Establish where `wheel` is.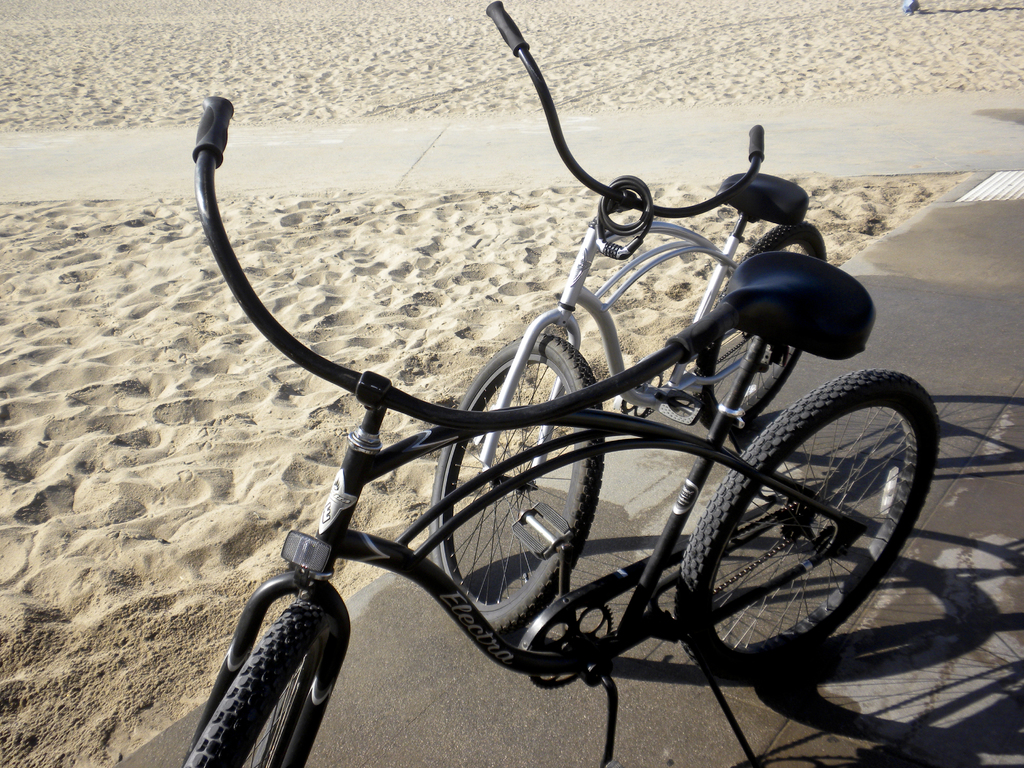
Established at (x1=180, y1=593, x2=334, y2=767).
